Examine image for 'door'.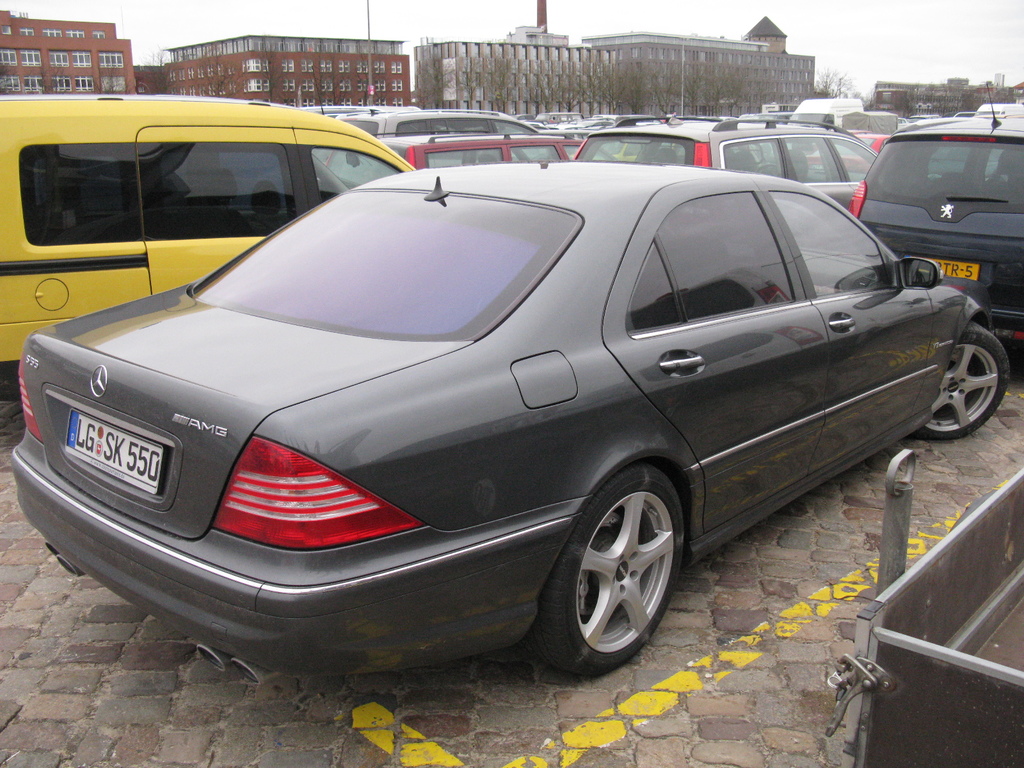
Examination result: 609 178 834 518.
